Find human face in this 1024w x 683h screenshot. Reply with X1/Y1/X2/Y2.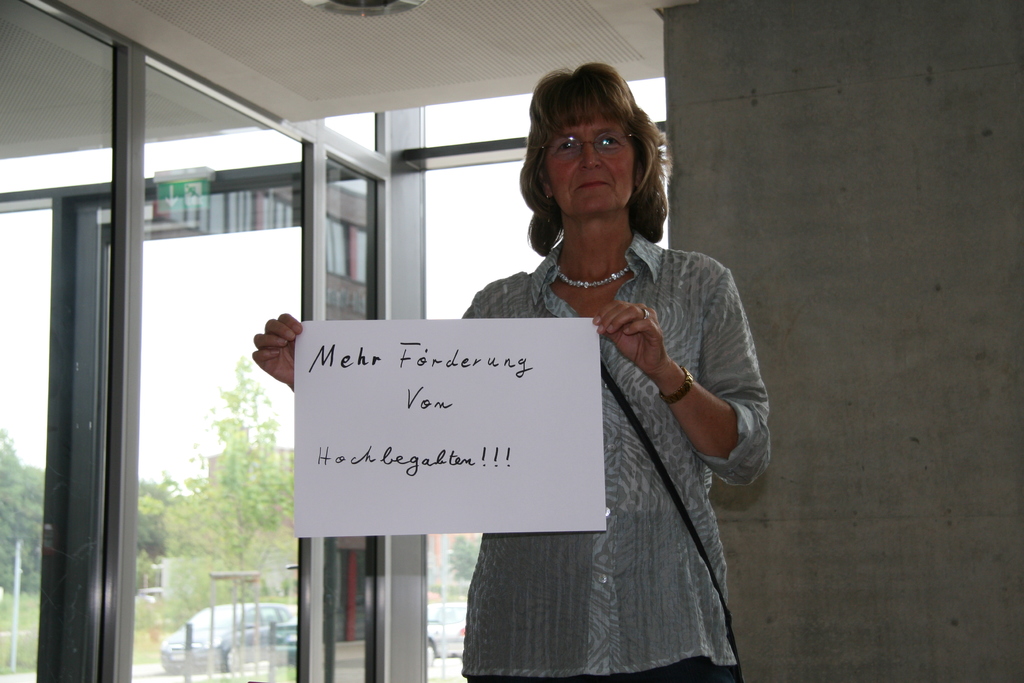
546/104/630/219.
